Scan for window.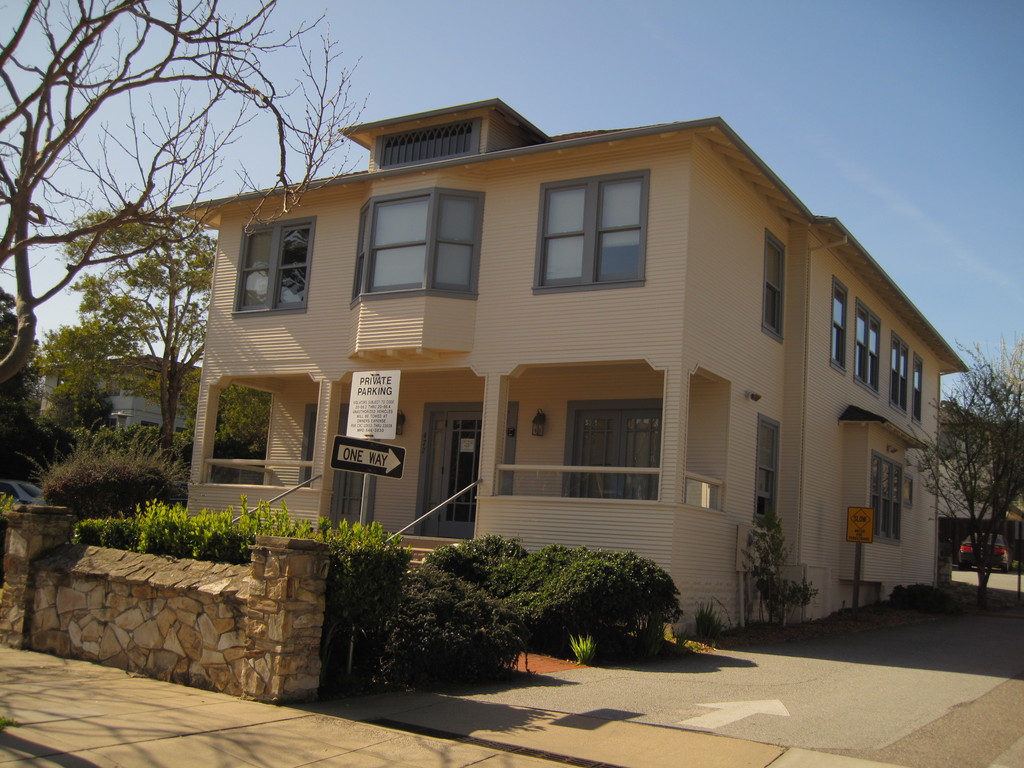
Scan result: [x1=552, y1=402, x2=655, y2=504].
